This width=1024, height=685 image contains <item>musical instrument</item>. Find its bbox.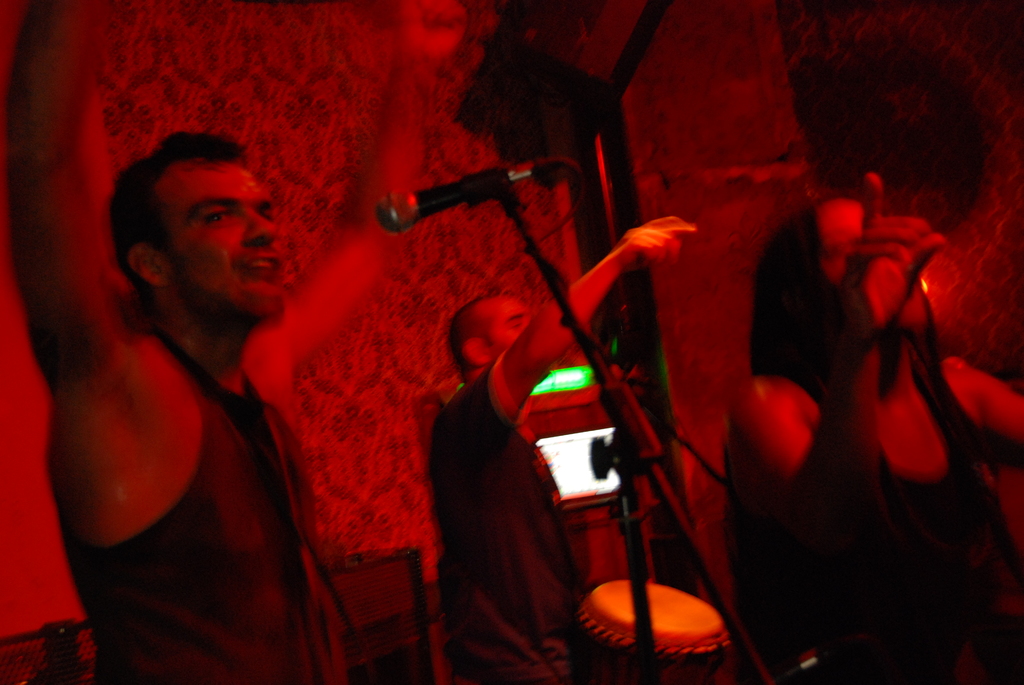
pyautogui.locateOnScreen(572, 587, 728, 684).
